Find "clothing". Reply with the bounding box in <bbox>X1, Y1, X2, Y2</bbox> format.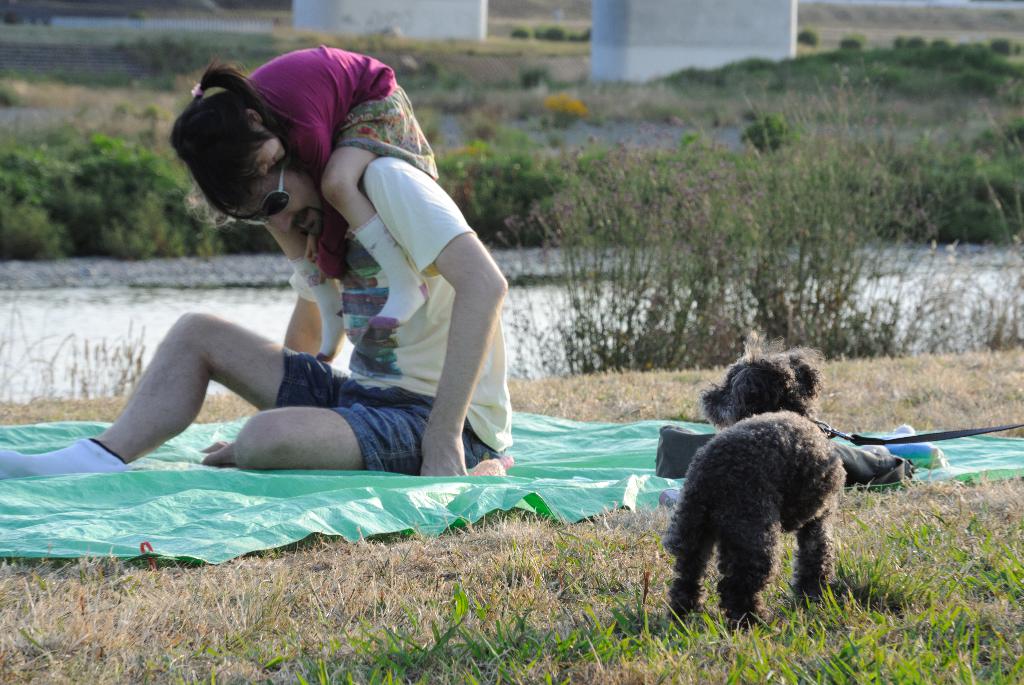
<bbox>241, 44, 438, 361</bbox>.
